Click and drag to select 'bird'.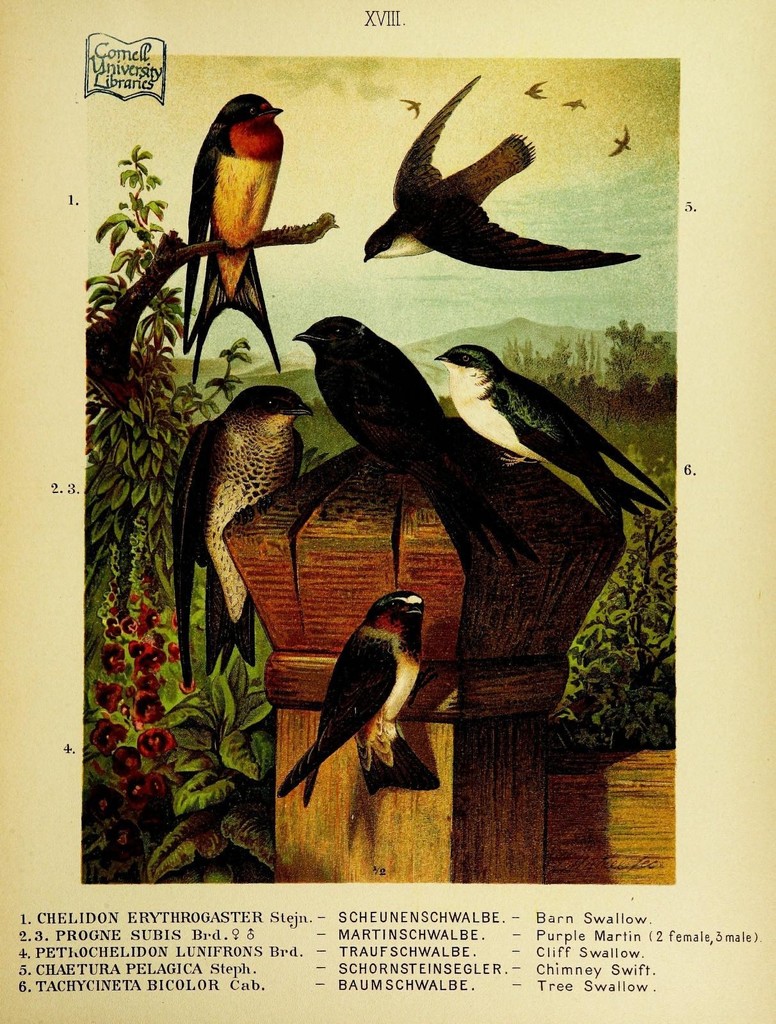
Selection: <bbox>181, 395, 315, 630</bbox>.
